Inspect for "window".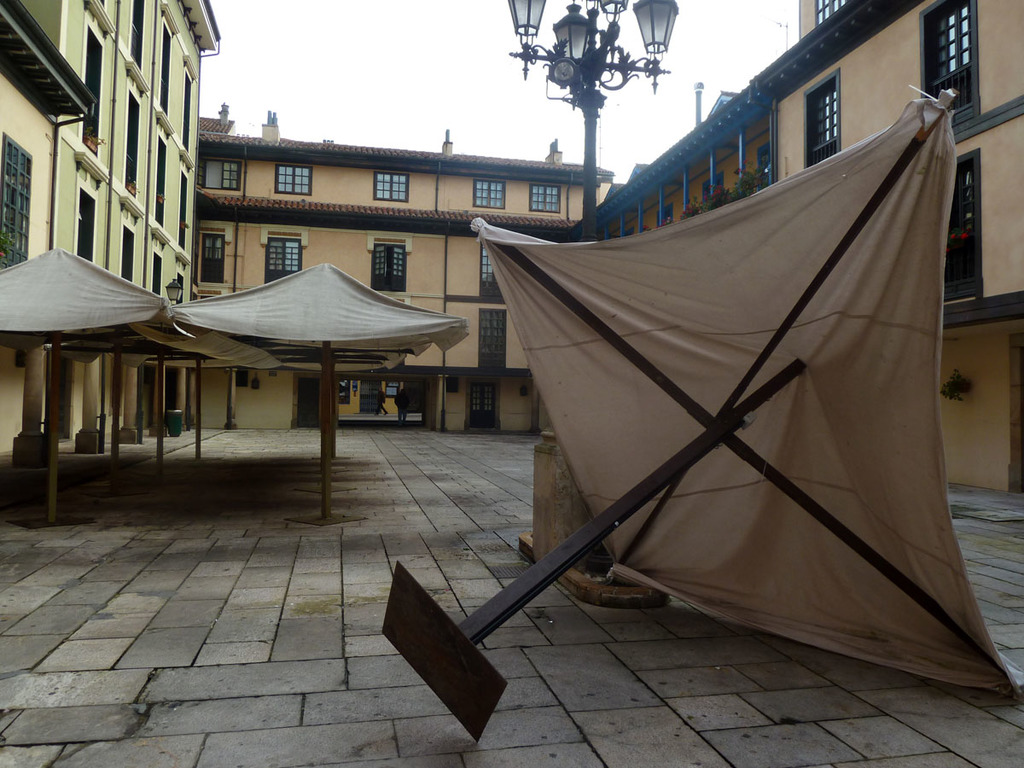
Inspection: region(801, 67, 841, 166).
